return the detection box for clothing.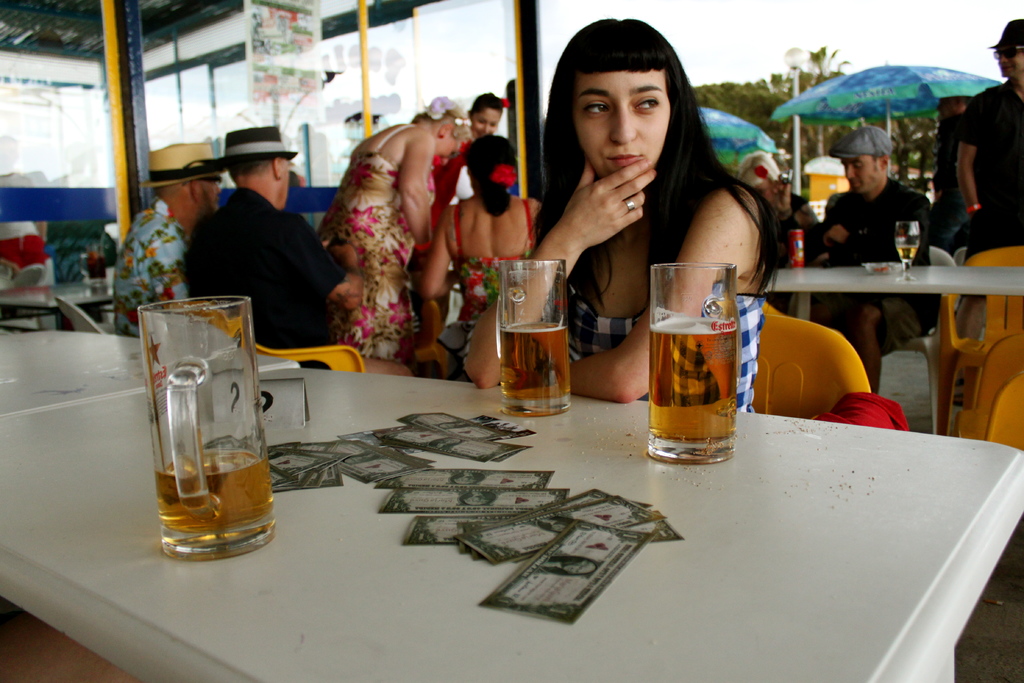
(x1=822, y1=175, x2=922, y2=334).
